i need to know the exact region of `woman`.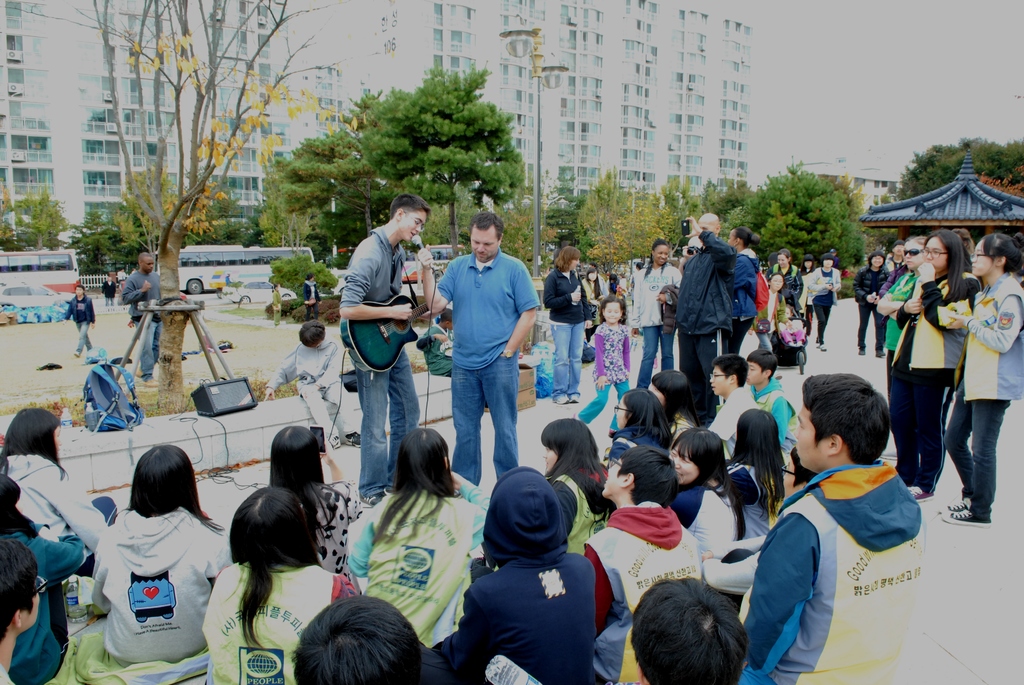
Region: 0 405 118 574.
